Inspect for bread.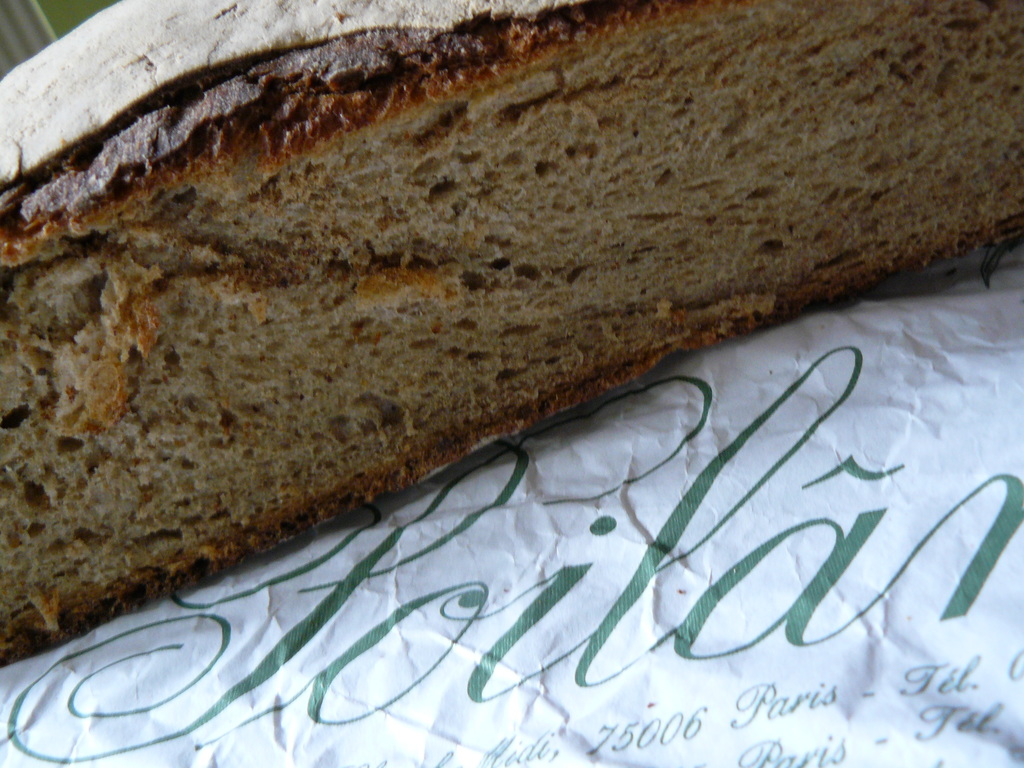
Inspection: x1=0 y1=17 x2=979 y2=621.
